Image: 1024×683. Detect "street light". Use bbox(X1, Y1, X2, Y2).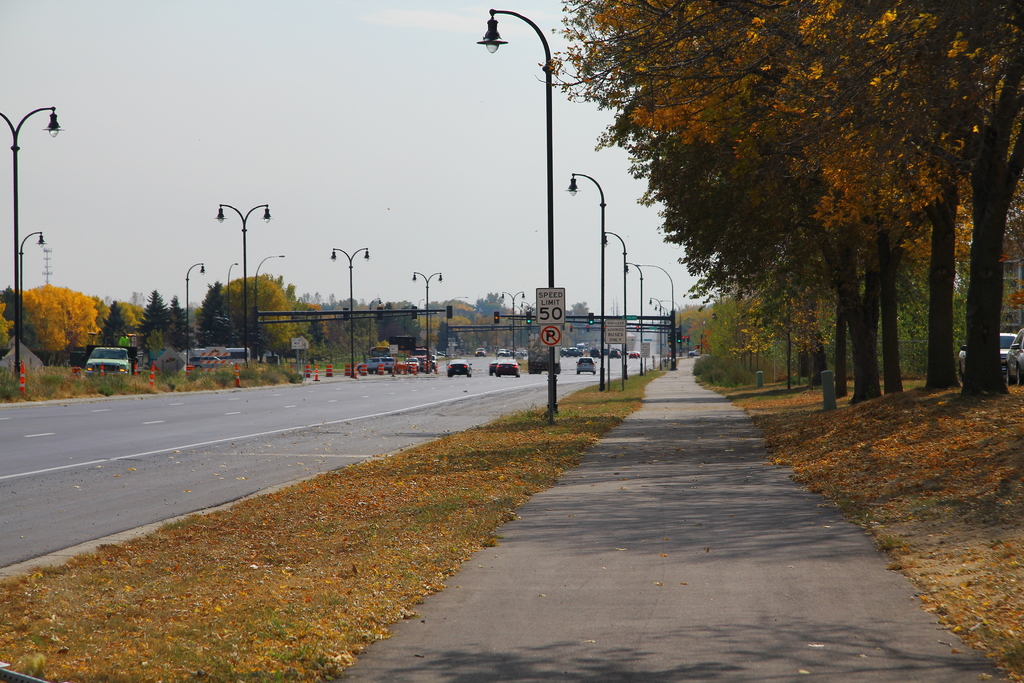
bbox(480, 4, 556, 412).
